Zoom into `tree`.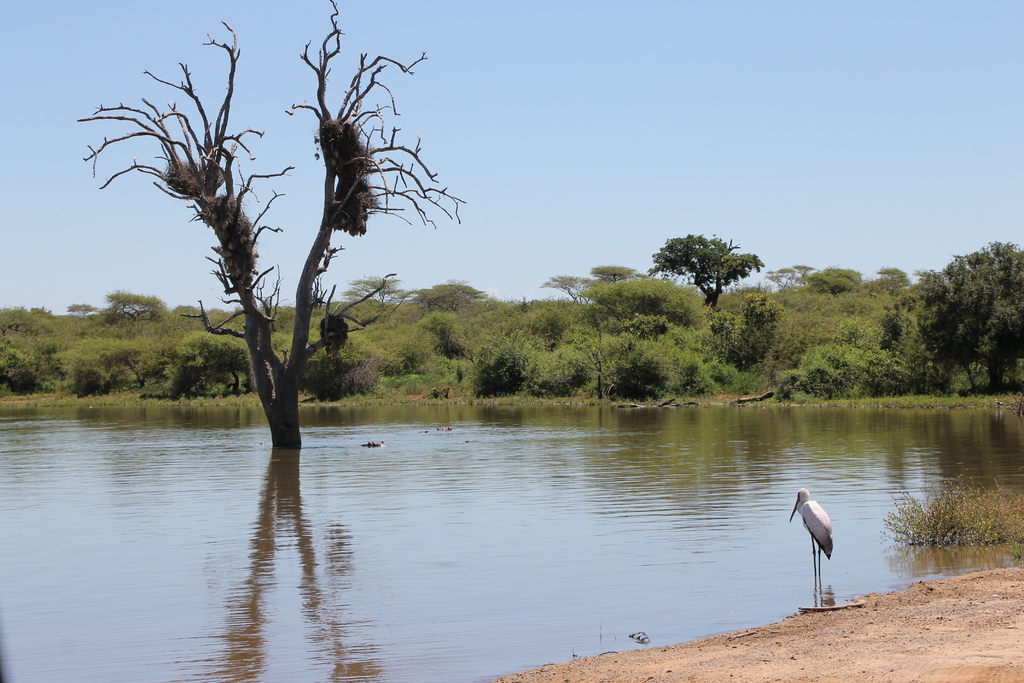
Zoom target: x1=70 y1=0 x2=464 y2=452.
